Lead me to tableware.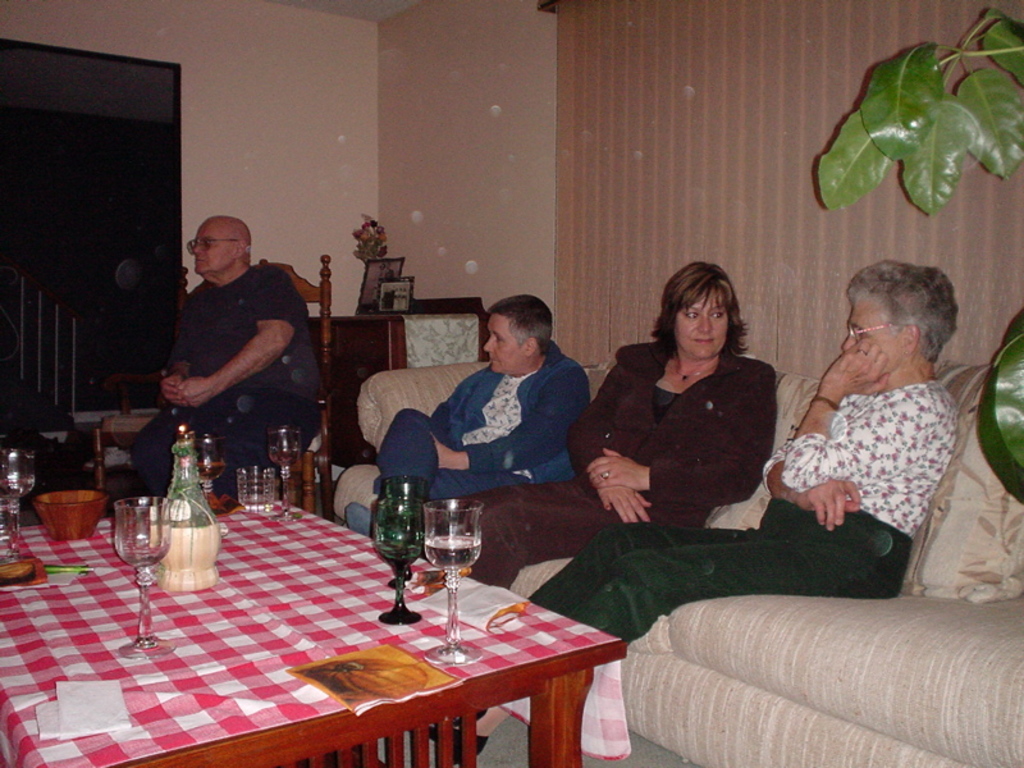
Lead to (0, 448, 38, 550).
